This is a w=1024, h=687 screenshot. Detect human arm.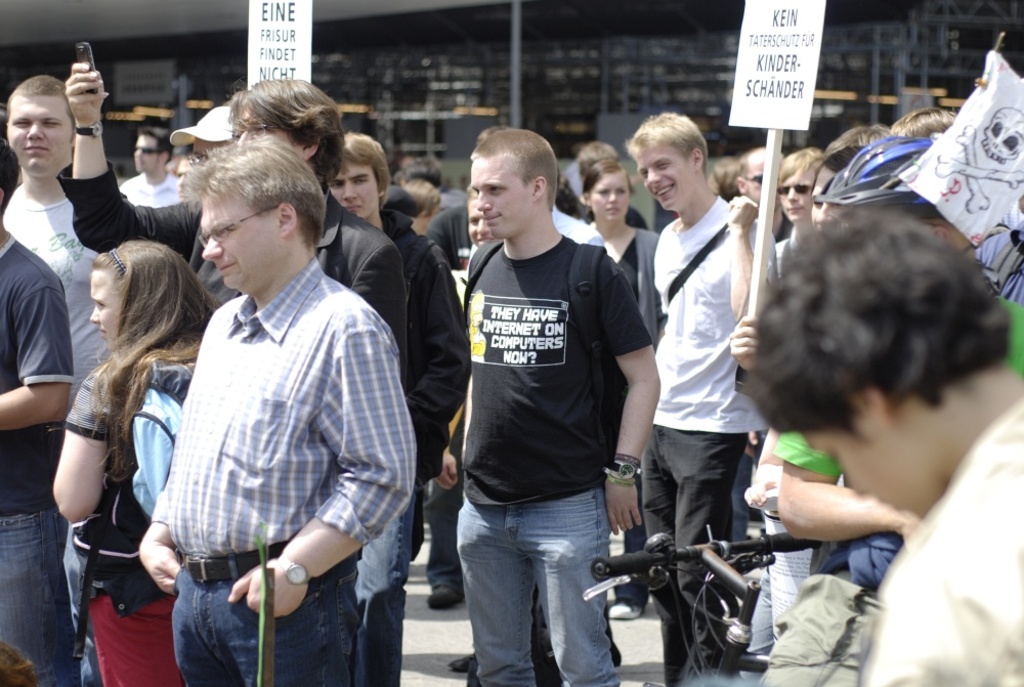
<region>353, 253, 404, 386</region>.
